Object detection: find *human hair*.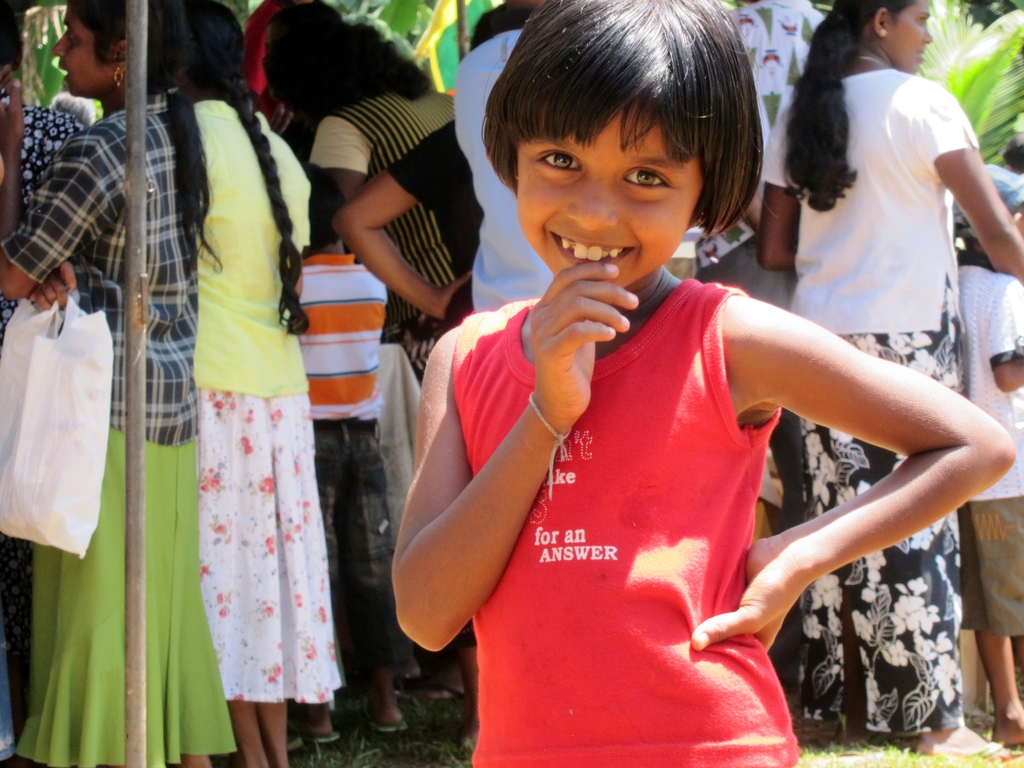
[179, 0, 308, 336].
